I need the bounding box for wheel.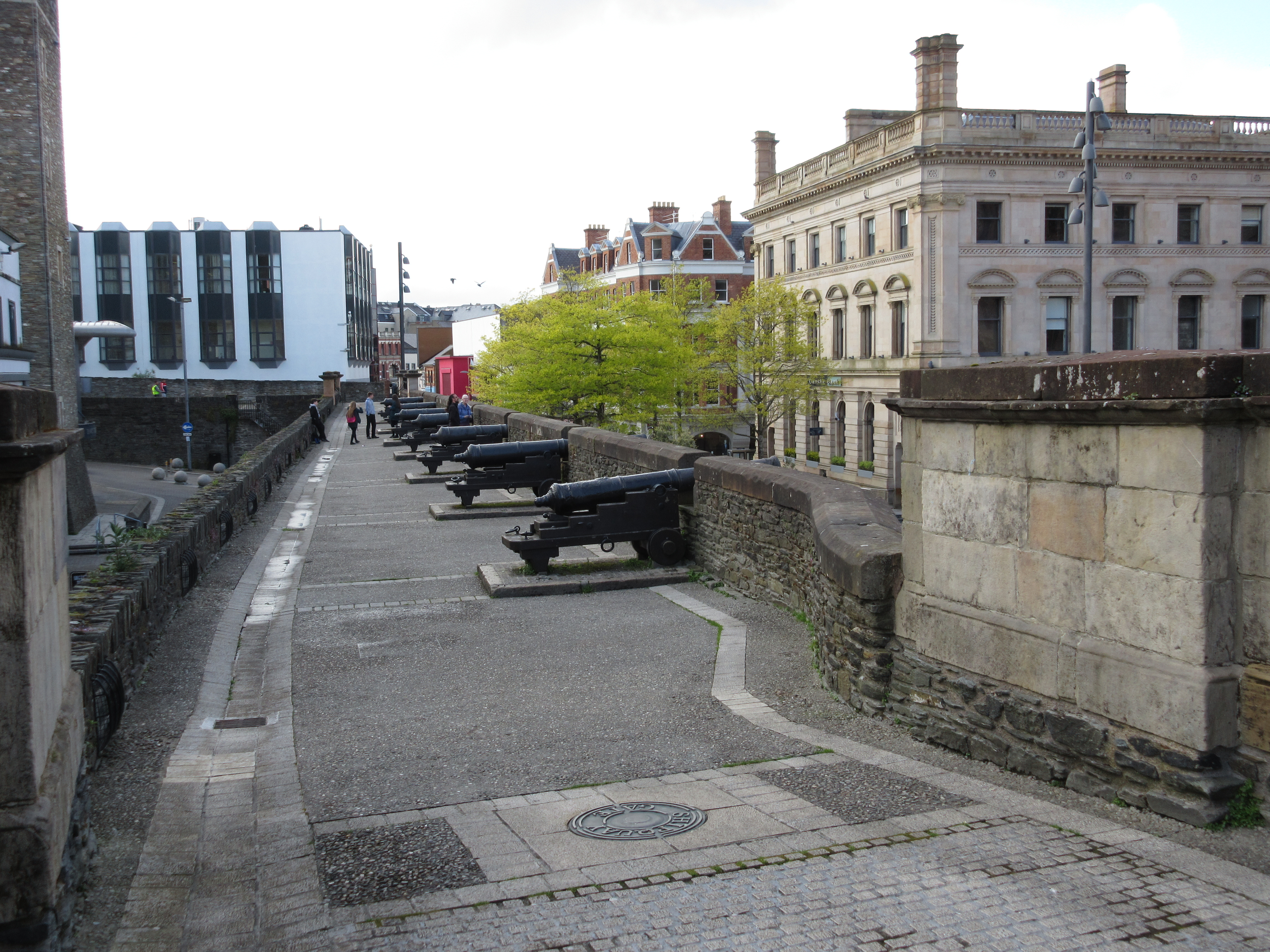
Here it is: {"left": 179, "top": 145, "right": 189, "bottom": 157}.
